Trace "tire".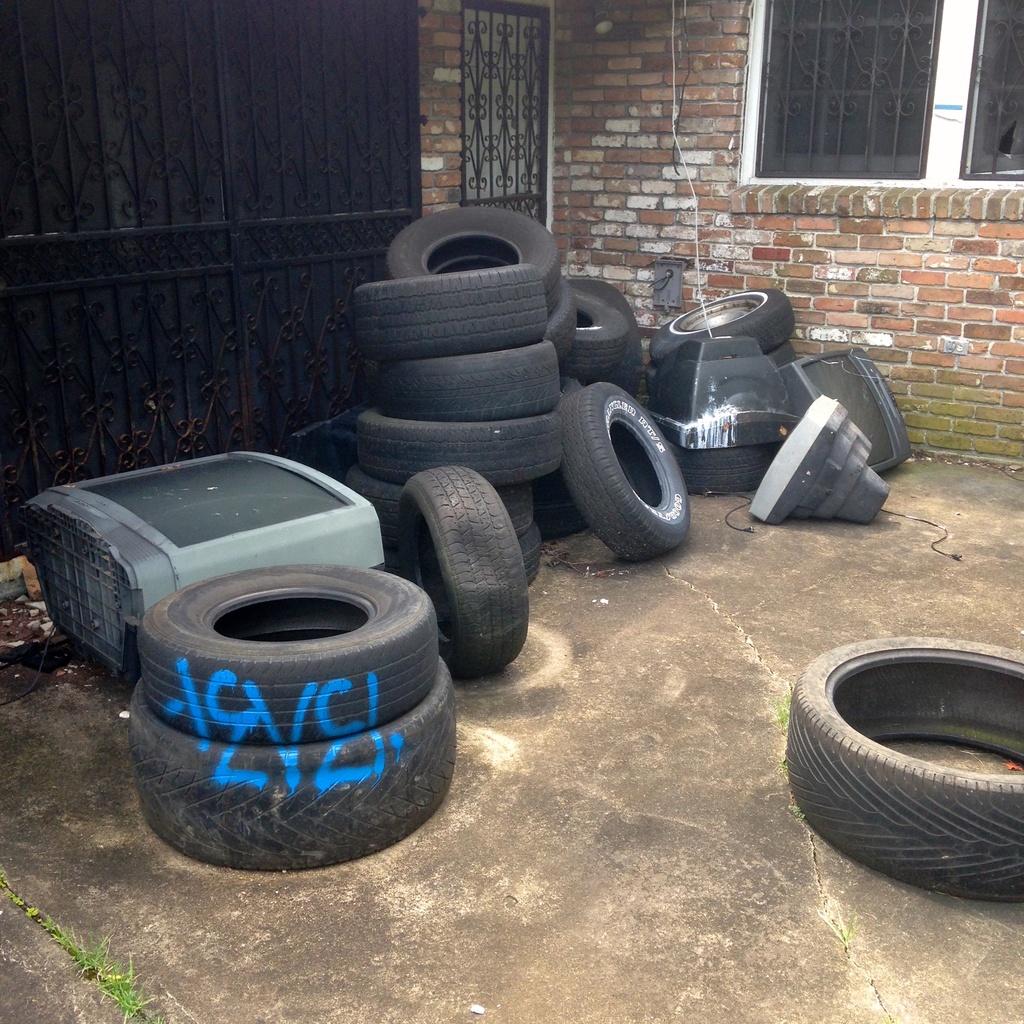
Traced to Rect(356, 264, 547, 344).
